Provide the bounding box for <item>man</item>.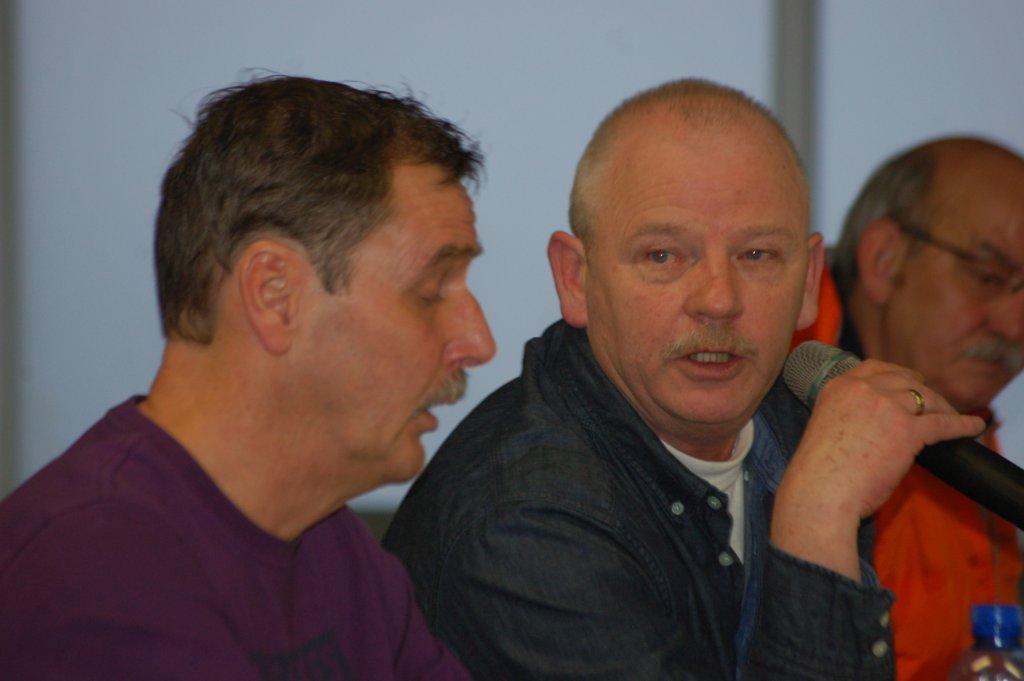
left=0, top=65, right=503, bottom=680.
